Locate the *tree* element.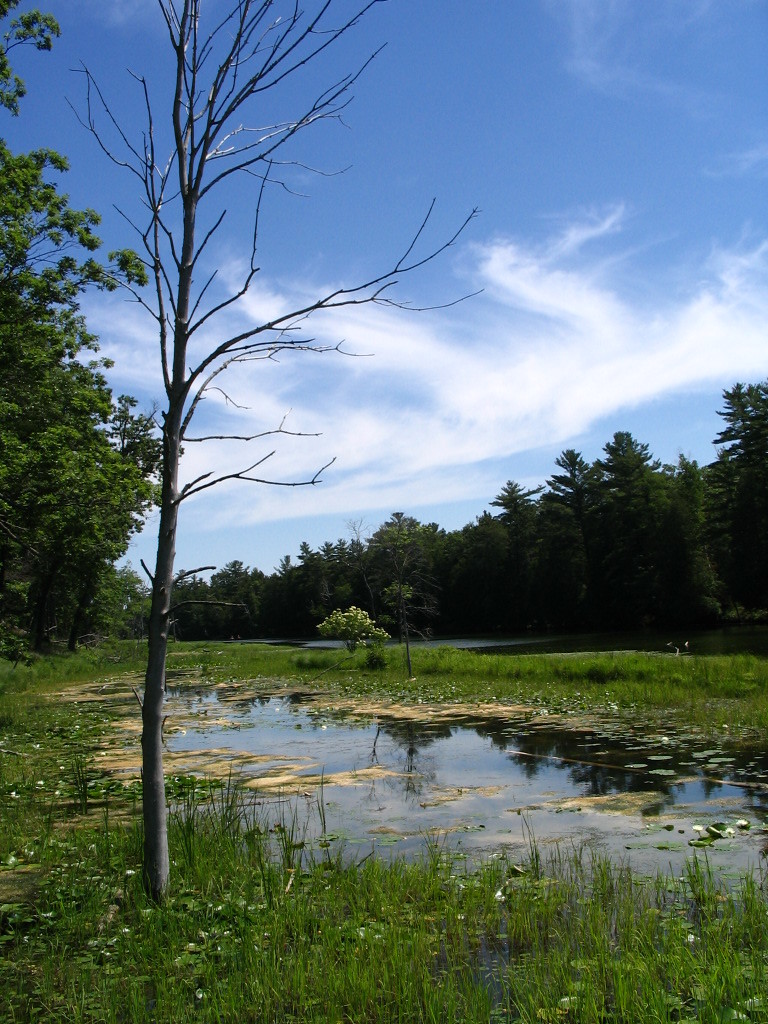
Element bbox: (left=718, top=377, right=767, bottom=645).
